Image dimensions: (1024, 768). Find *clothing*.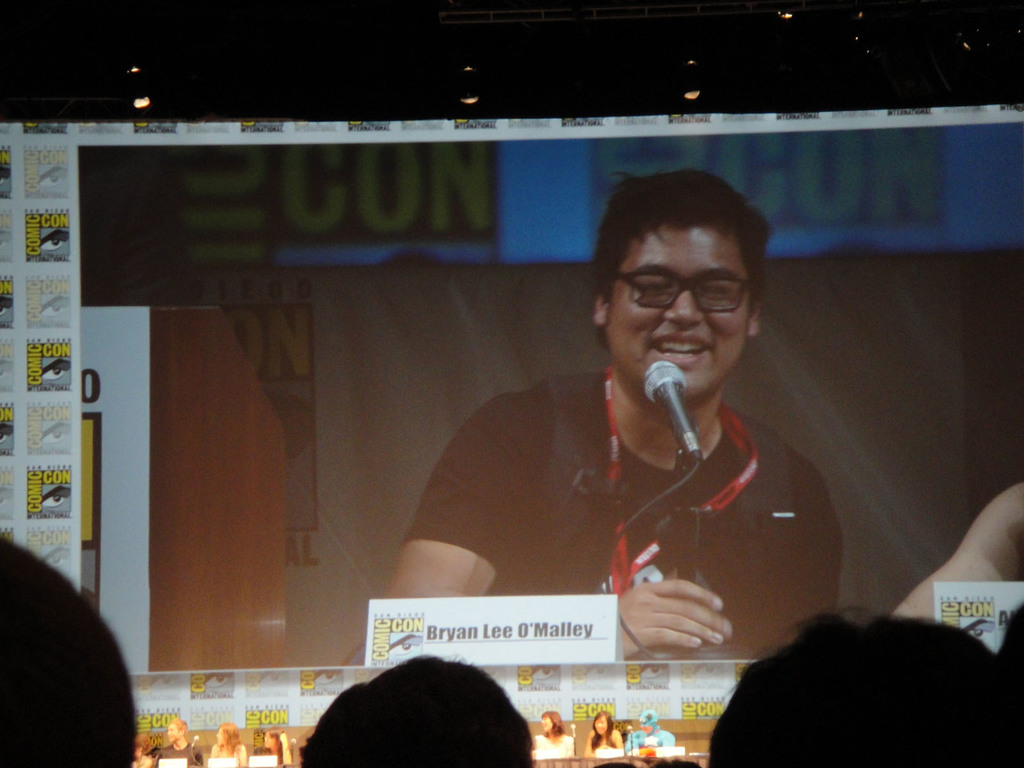
left=533, top=734, right=574, bottom=754.
